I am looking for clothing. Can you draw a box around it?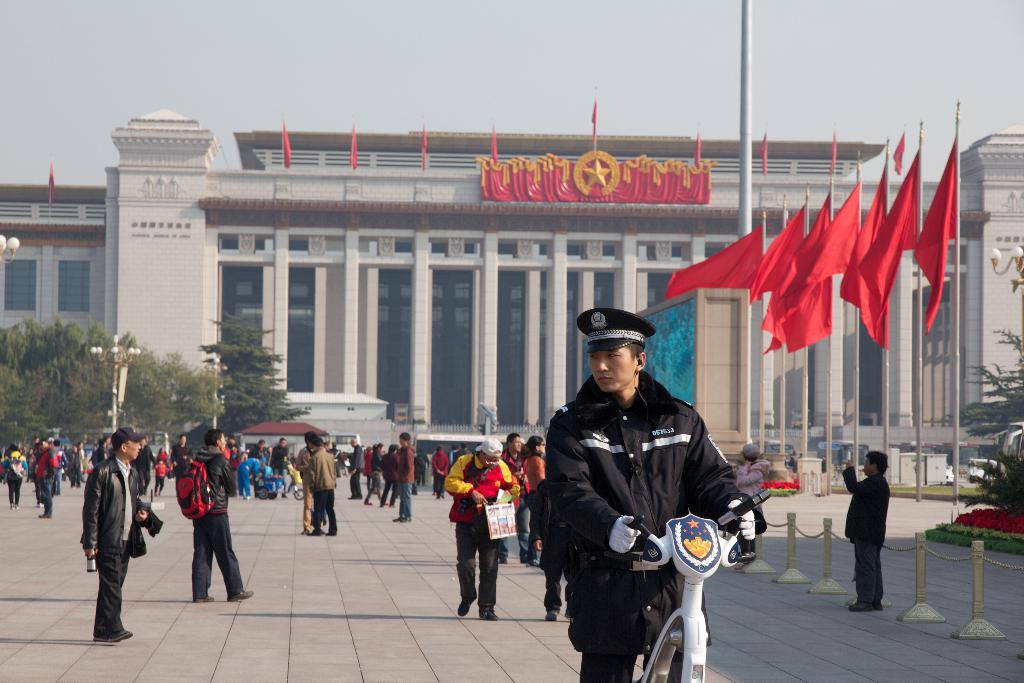
Sure, the bounding box is (left=500, top=446, right=525, bottom=559).
